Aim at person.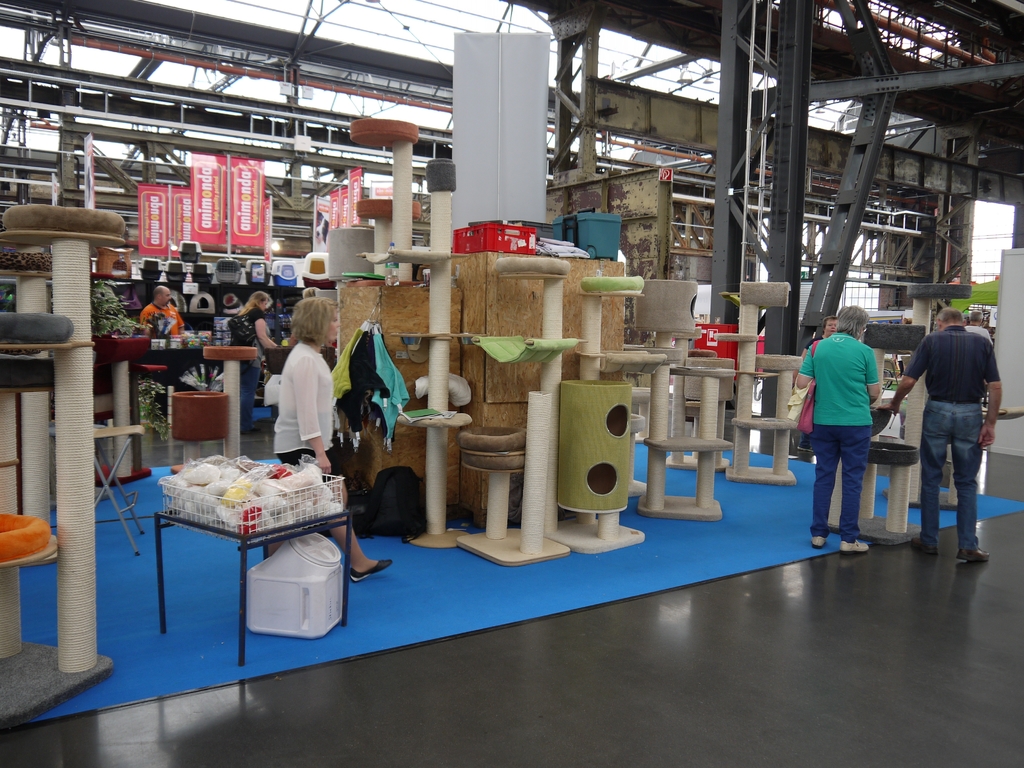
Aimed at left=275, top=297, right=391, bottom=581.
